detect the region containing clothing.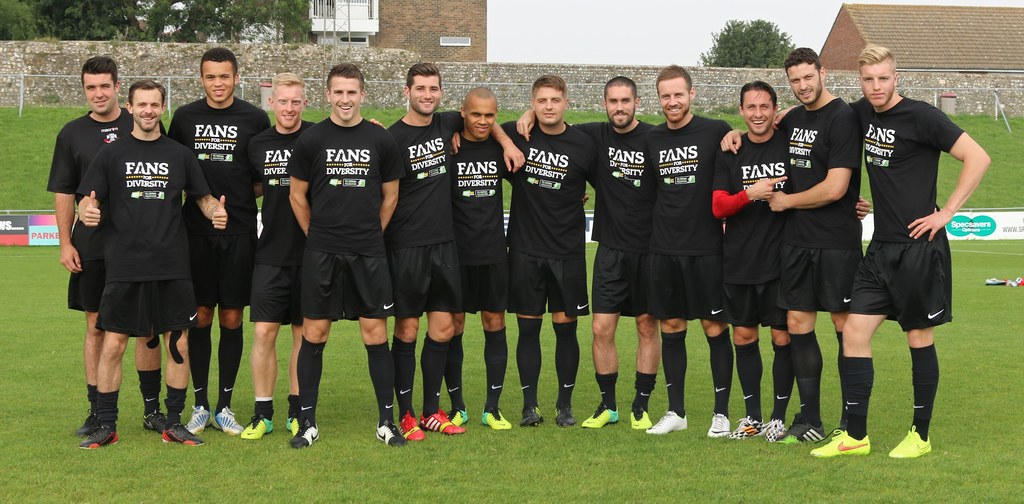
47/113/129/192.
